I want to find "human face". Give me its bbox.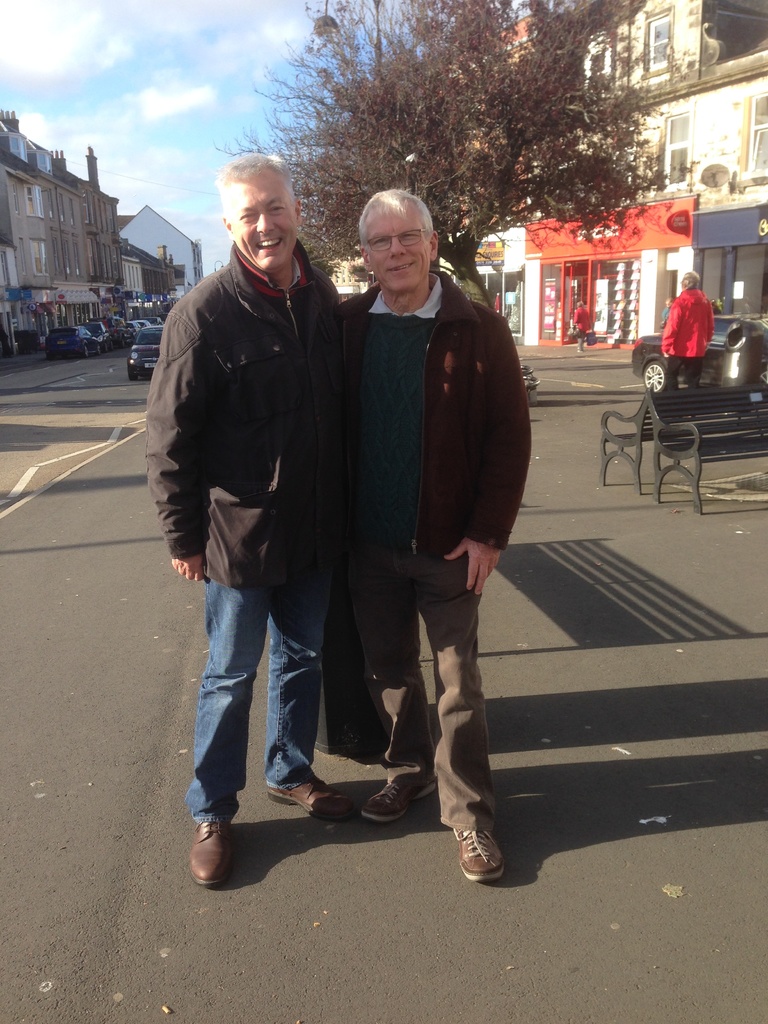
BBox(228, 178, 293, 272).
